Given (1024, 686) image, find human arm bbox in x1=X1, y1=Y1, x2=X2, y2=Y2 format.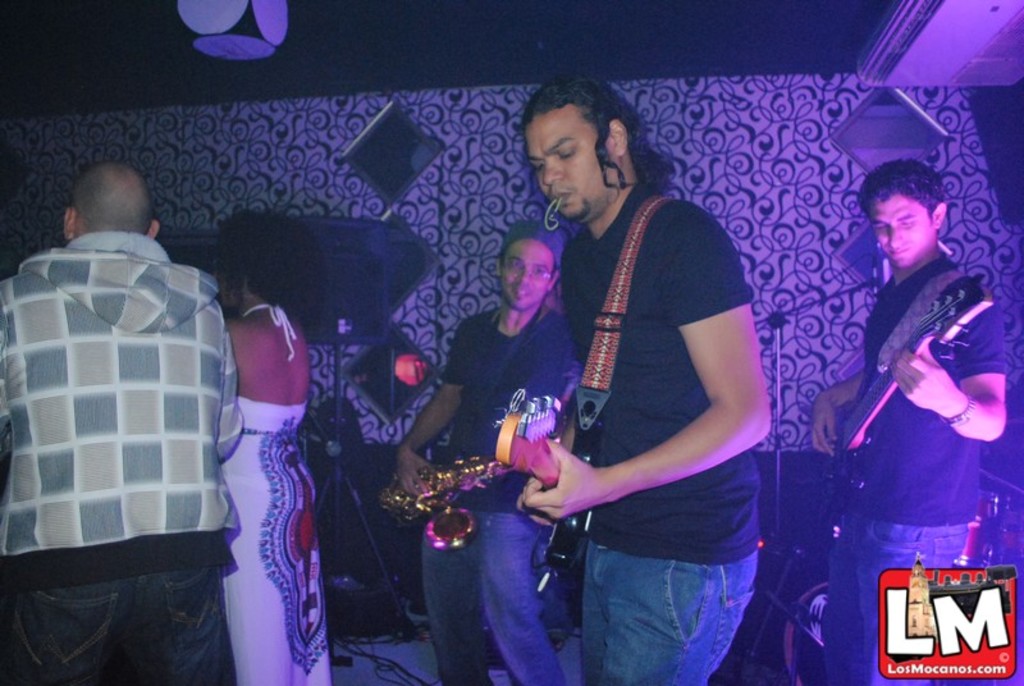
x1=393, y1=317, x2=472, y2=497.
